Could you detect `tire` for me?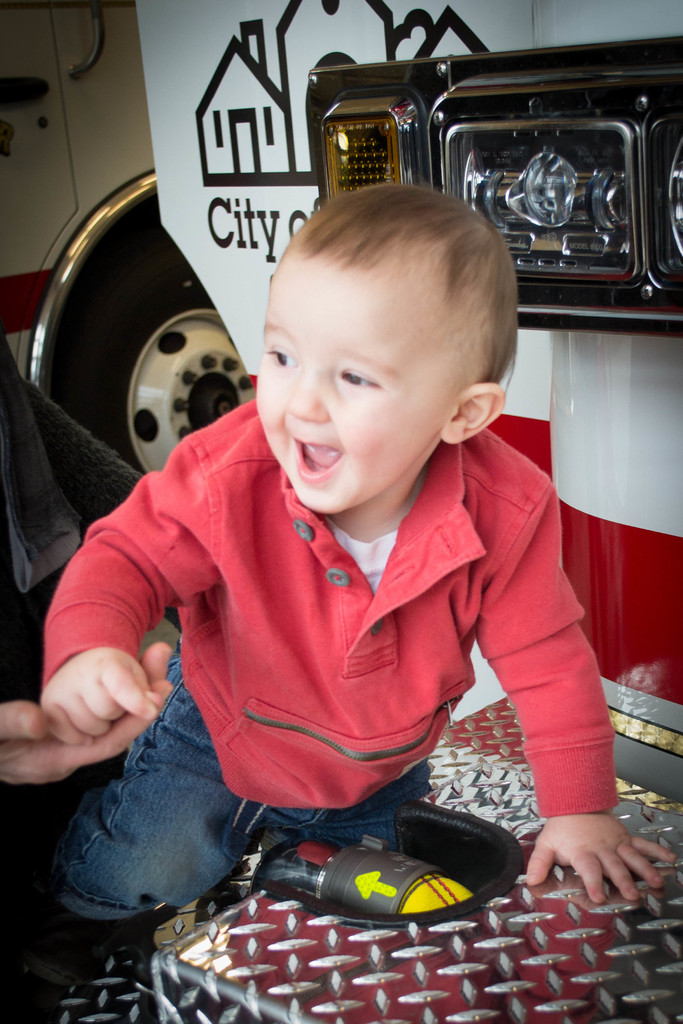
Detection result: 34, 202, 258, 488.
